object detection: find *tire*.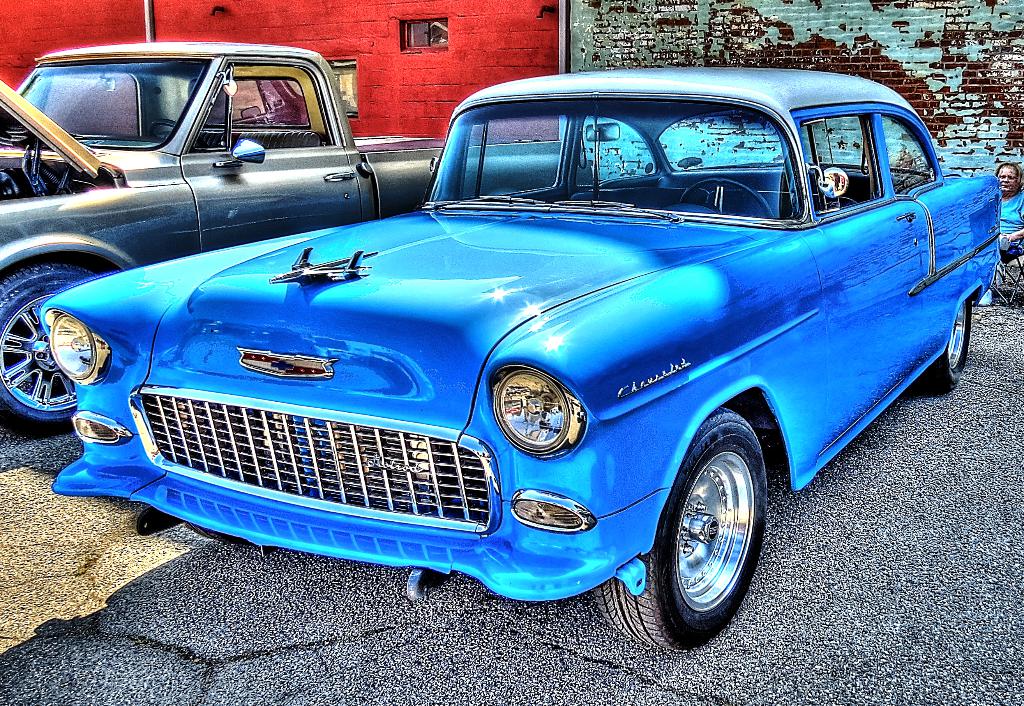
box=[0, 264, 101, 424].
